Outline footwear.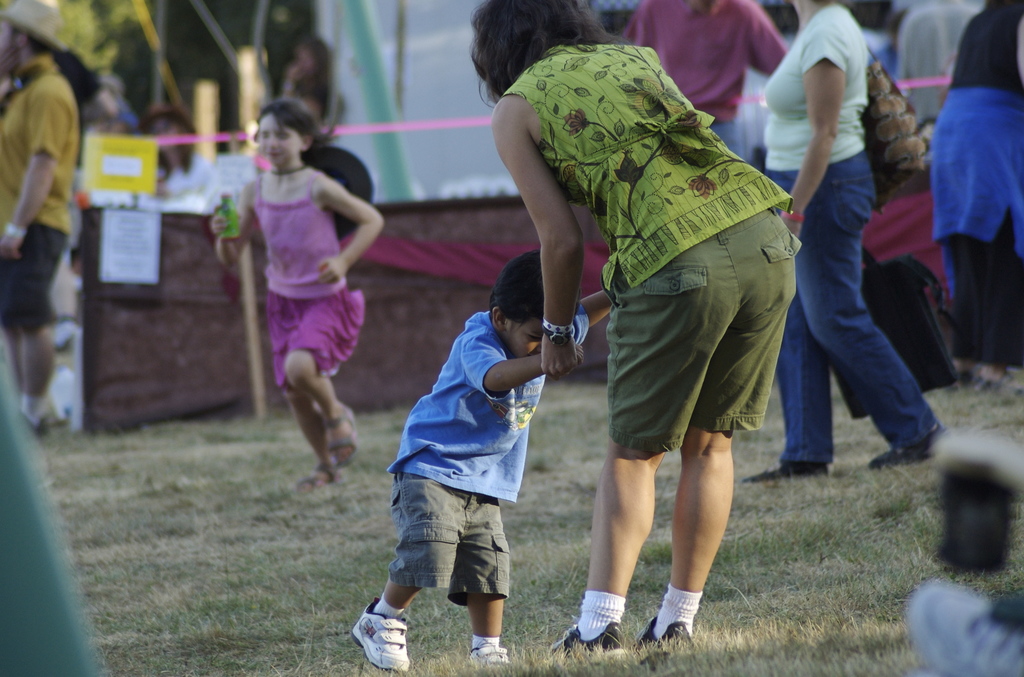
Outline: region(740, 462, 832, 484).
